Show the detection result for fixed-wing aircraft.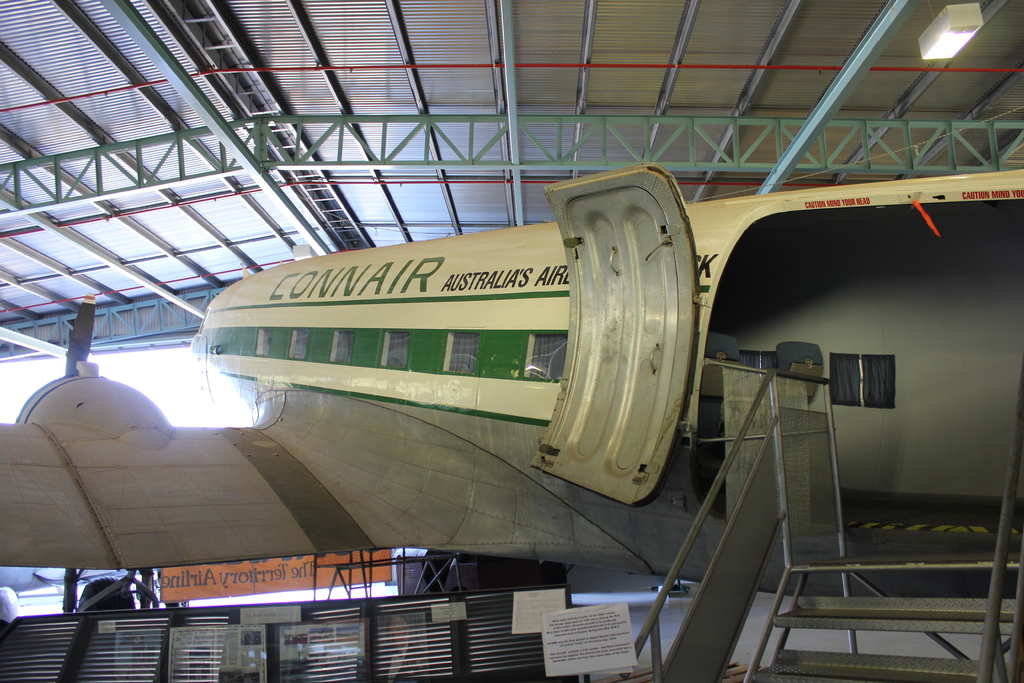
{"x1": 0, "y1": 156, "x2": 1023, "y2": 682}.
